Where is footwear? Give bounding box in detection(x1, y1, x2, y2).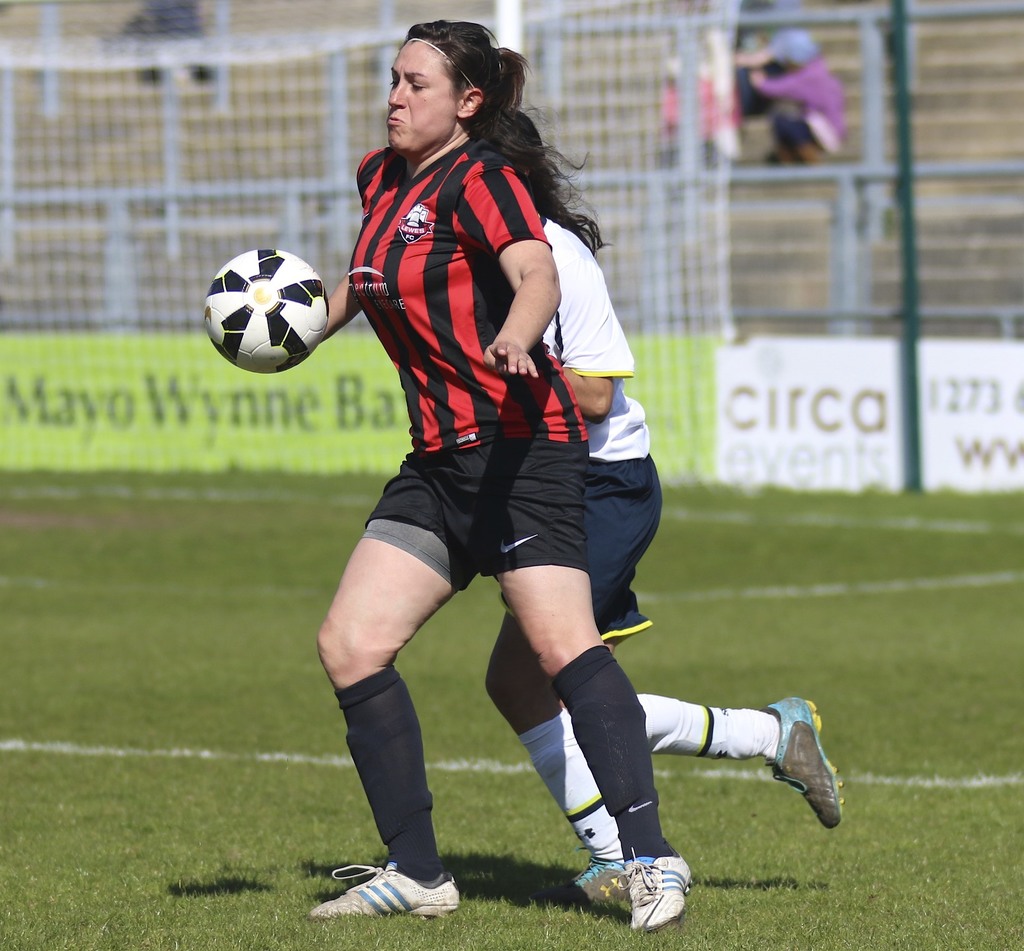
detection(305, 858, 467, 917).
